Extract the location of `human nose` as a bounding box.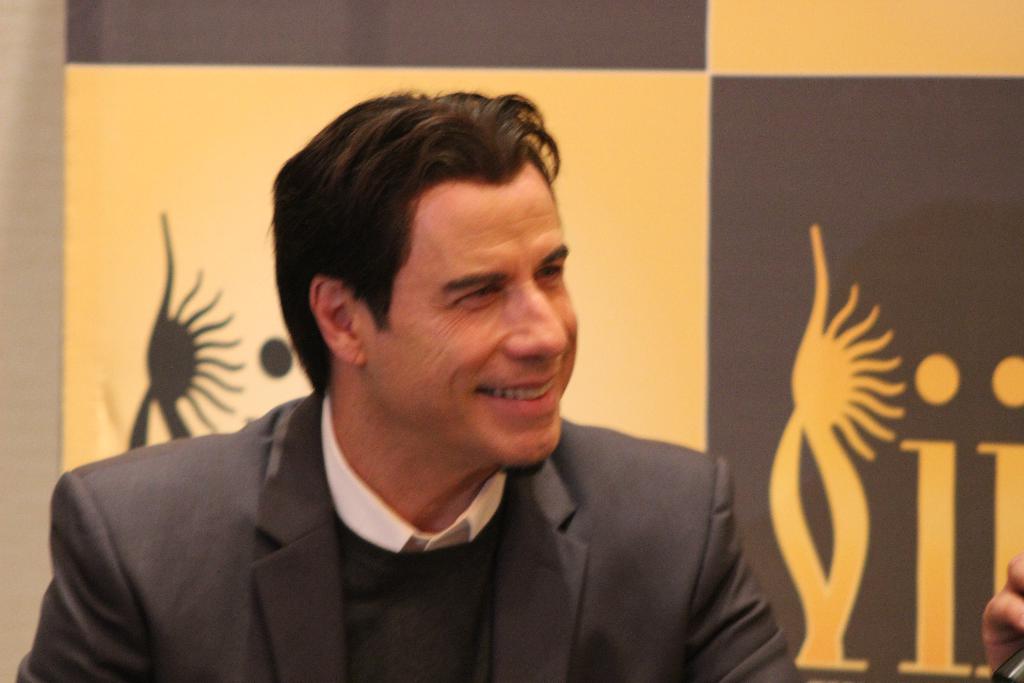
region(506, 278, 570, 357).
